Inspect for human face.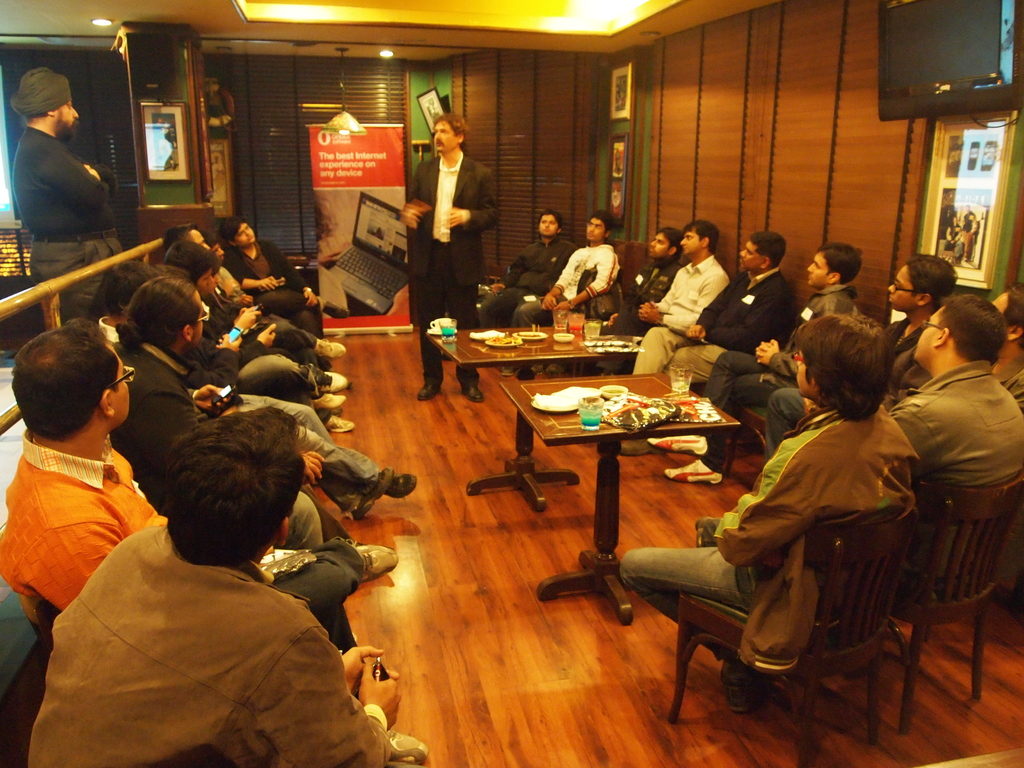
Inspection: locate(433, 120, 457, 152).
